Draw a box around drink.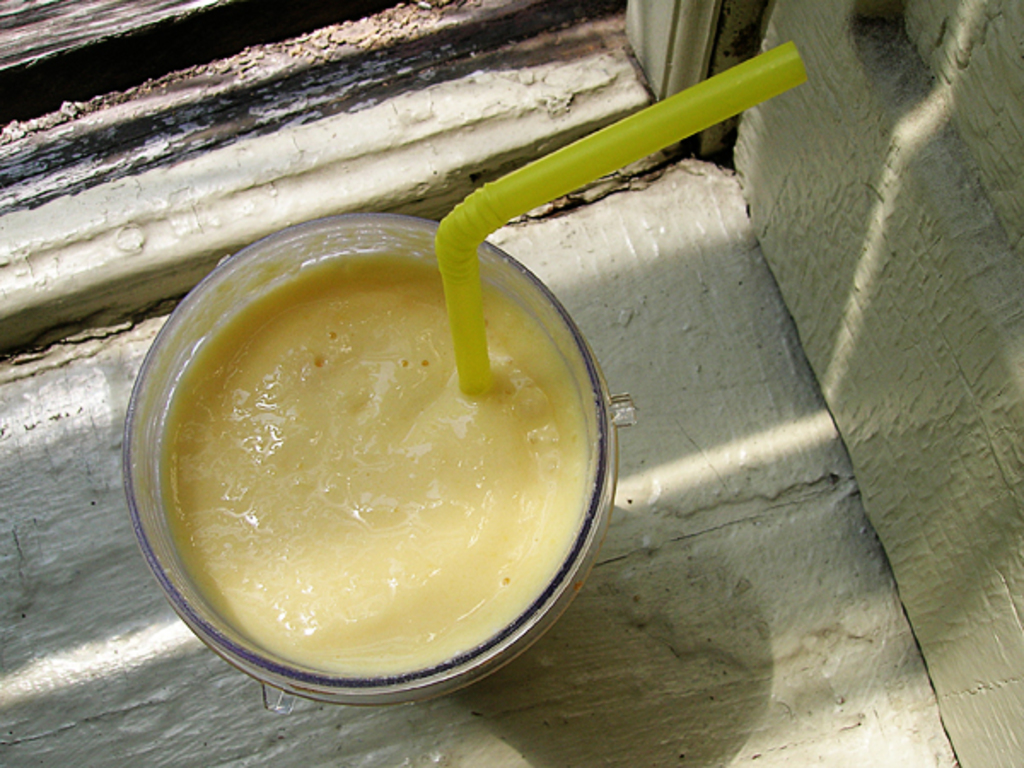
{"left": 157, "top": 251, "right": 587, "bottom": 678}.
